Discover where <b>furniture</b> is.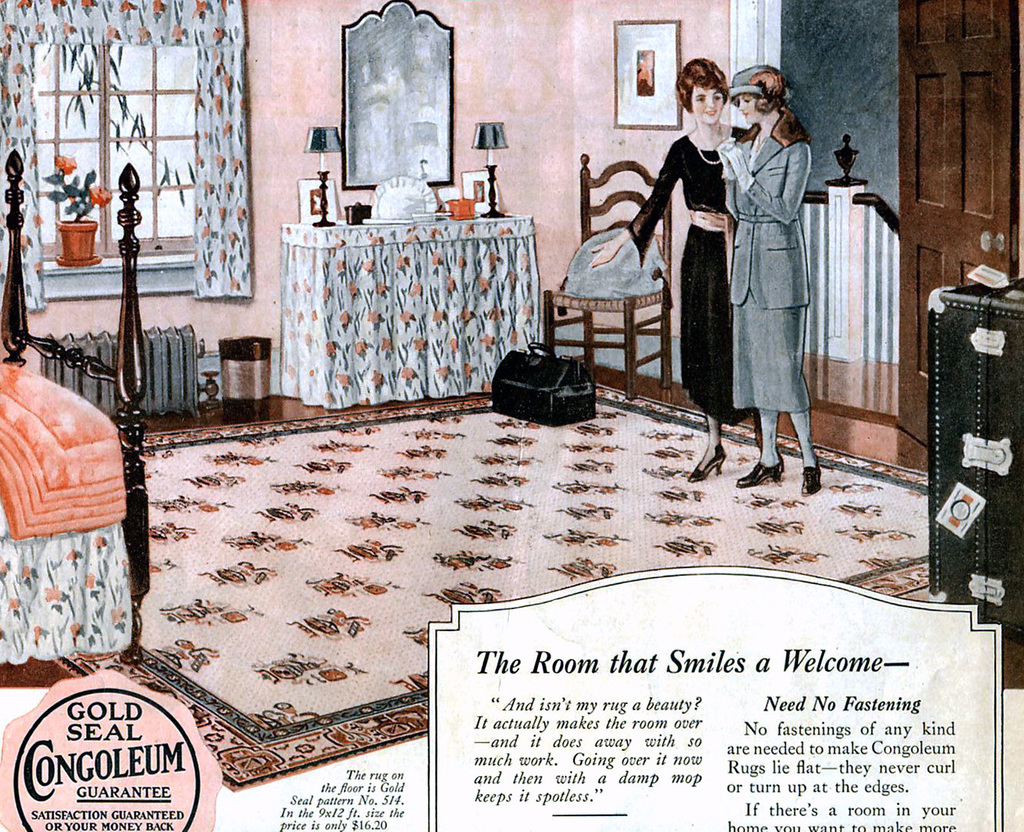
Discovered at bbox=(542, 152, 673, 404).
